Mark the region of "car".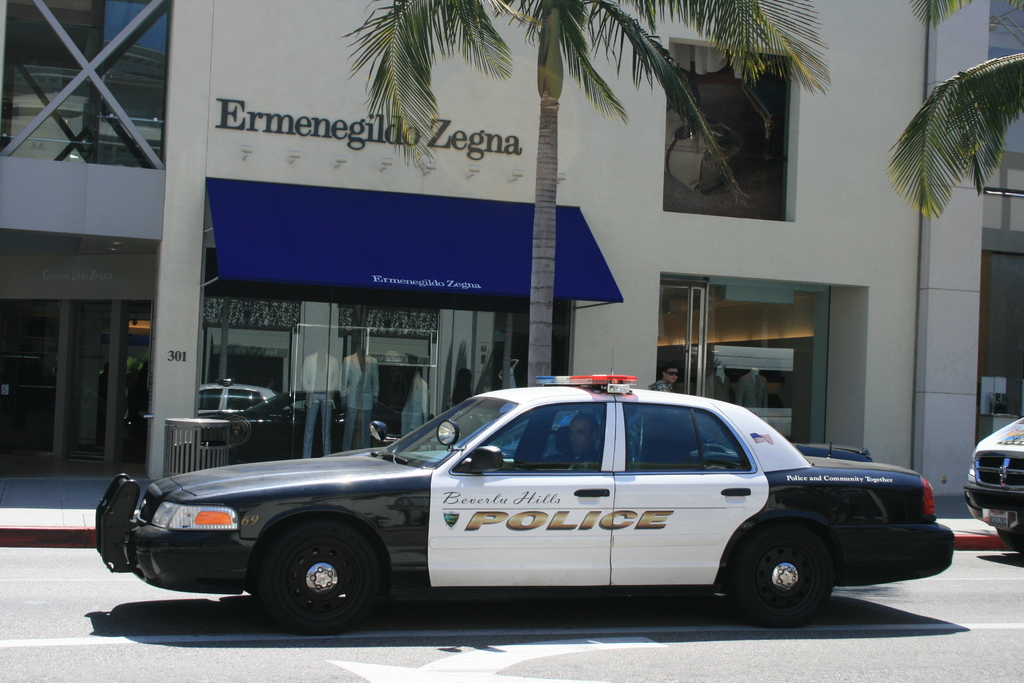
Region: 102 386 937 638.
